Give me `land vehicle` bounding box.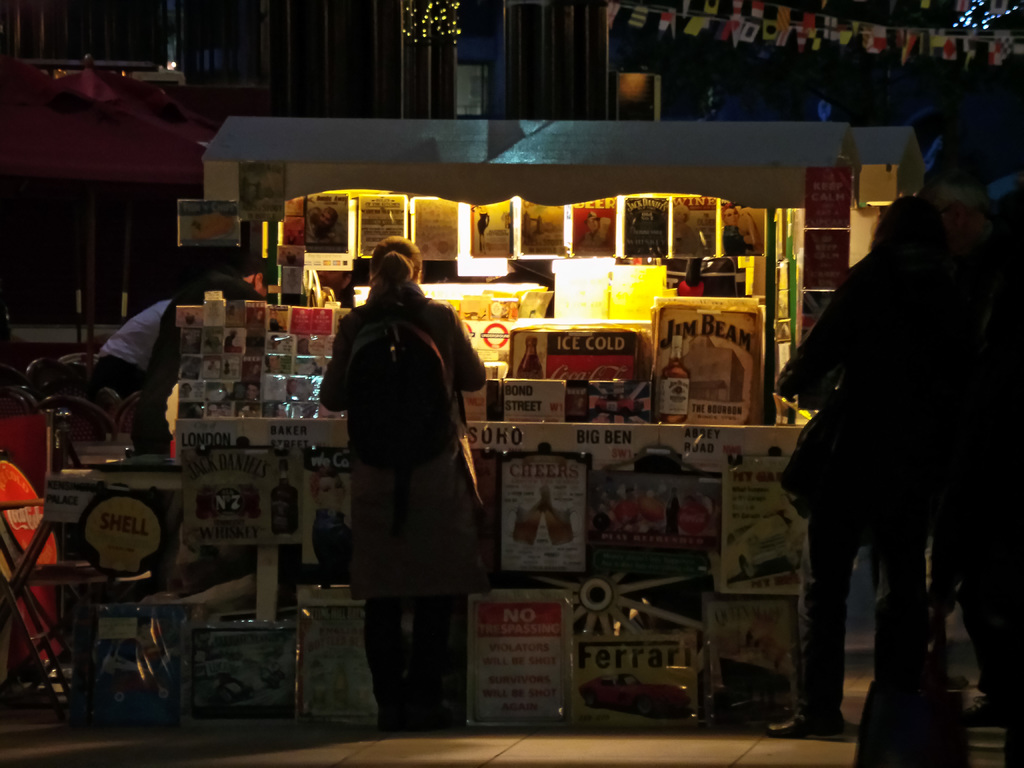
bbox=[580, 672, 689, 718].
